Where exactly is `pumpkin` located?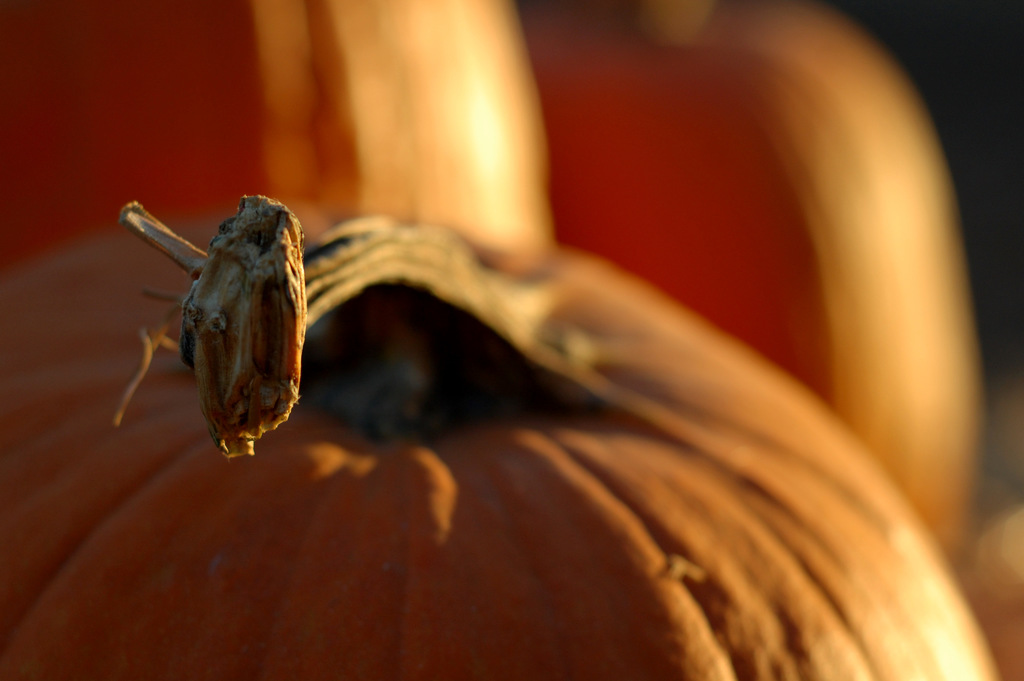
Its bounding box is (x1=0, y1=0, x2=559, y2=281).
